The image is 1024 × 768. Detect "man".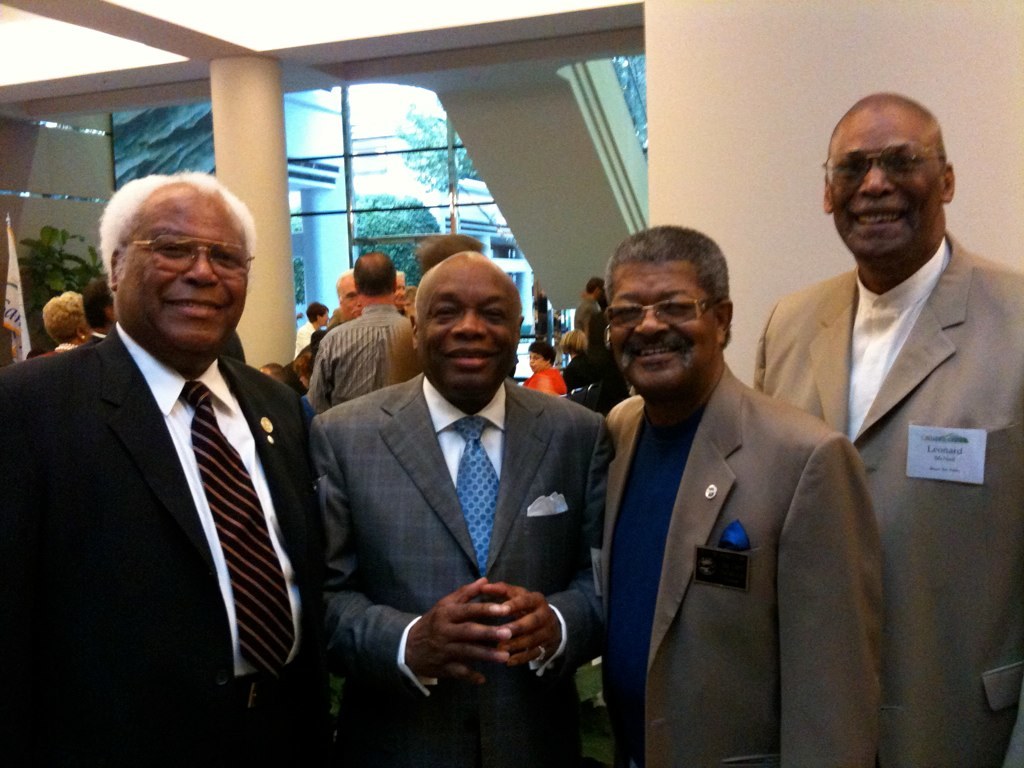
Detection: bbox=[599, 219, 886, 767].
